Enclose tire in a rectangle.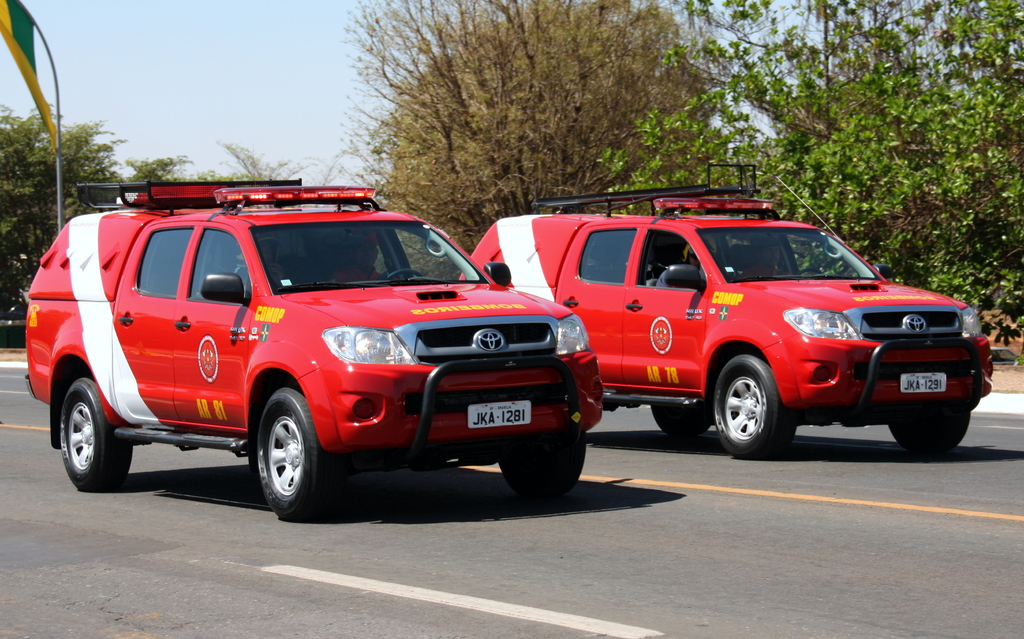
x1=269, y1=373, x2=355, y2=519.
